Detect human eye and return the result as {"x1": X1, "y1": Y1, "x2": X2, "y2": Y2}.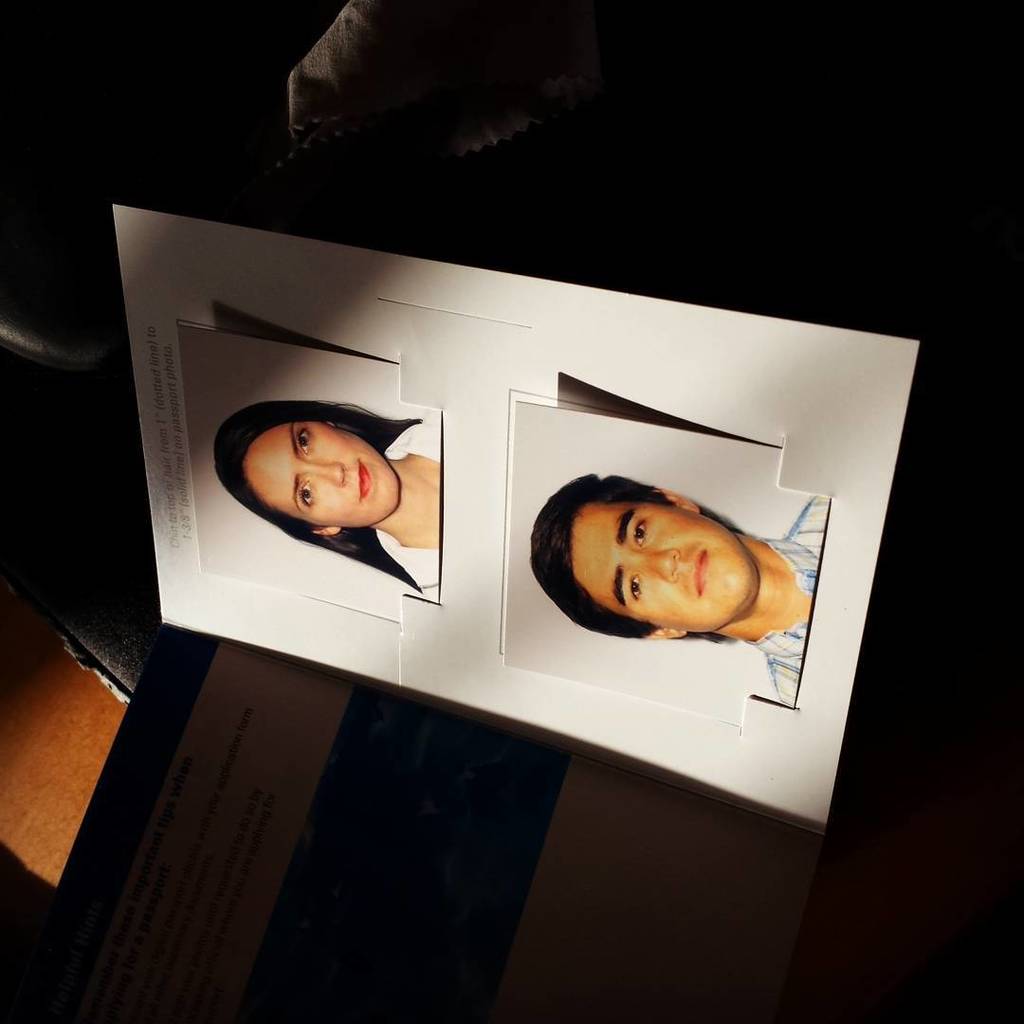
{"x1": 629, "y1": 506, "x2": 653, "y2": 549}.
